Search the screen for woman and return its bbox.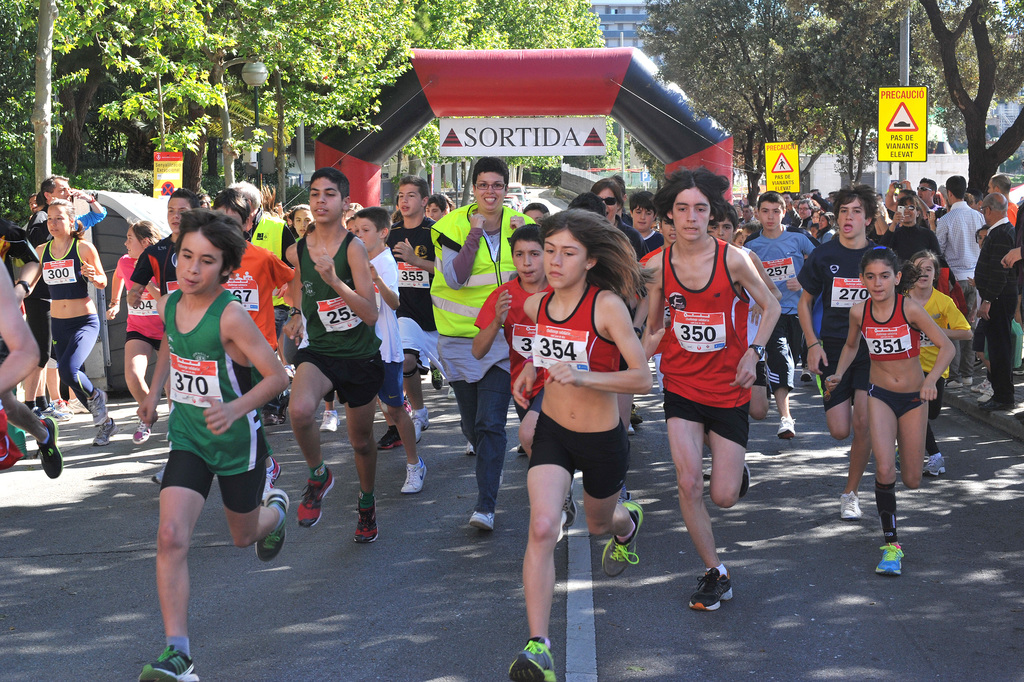
Found: 105:217:161:444.
